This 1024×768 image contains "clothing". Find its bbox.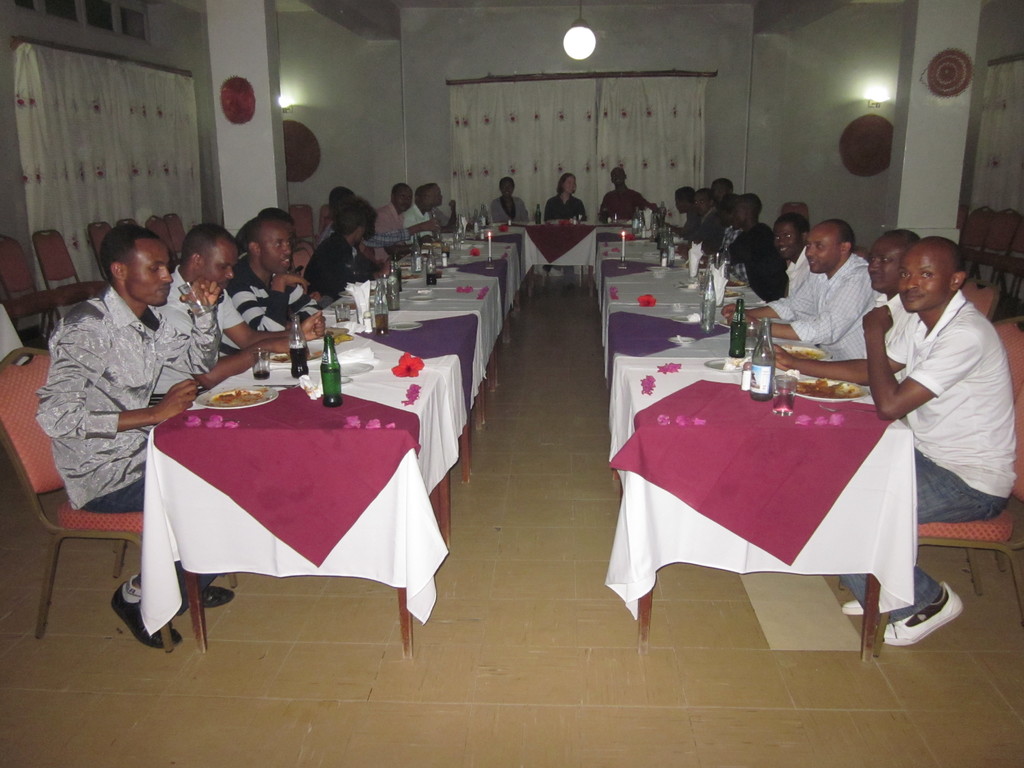
852 196 1013 600.
